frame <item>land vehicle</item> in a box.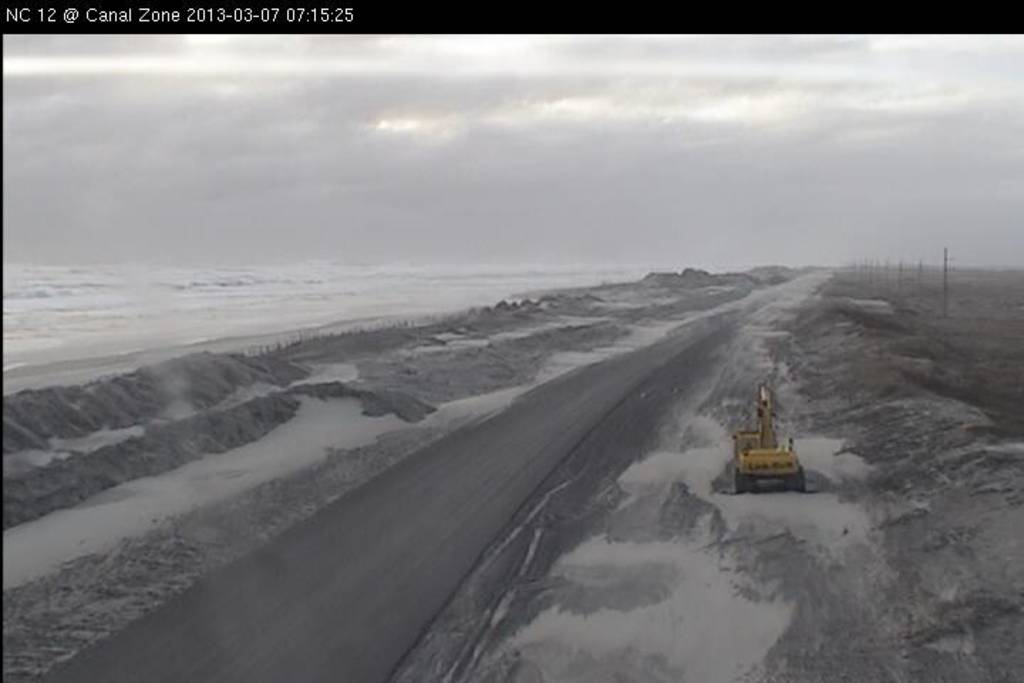
left=715, top=394, right=822, bottom=509.
